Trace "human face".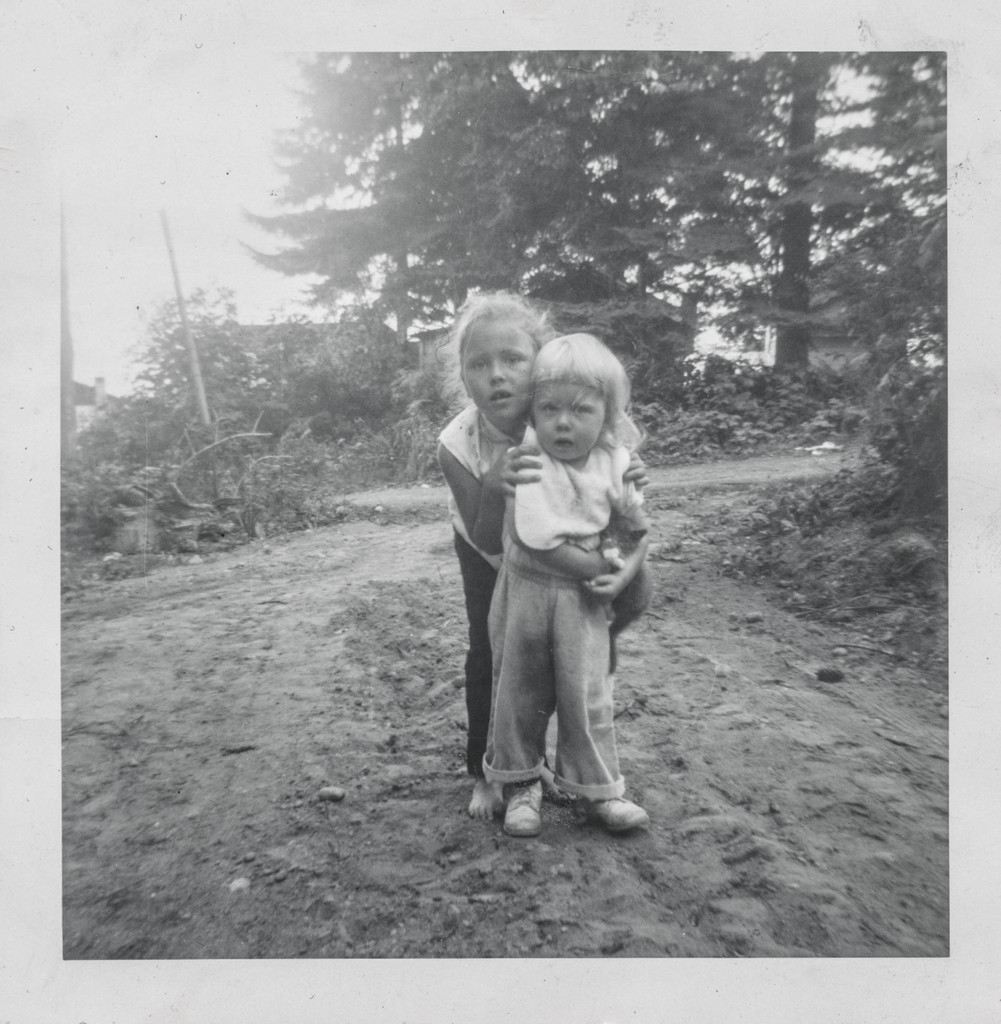
Traced to 531:379:611:458.
